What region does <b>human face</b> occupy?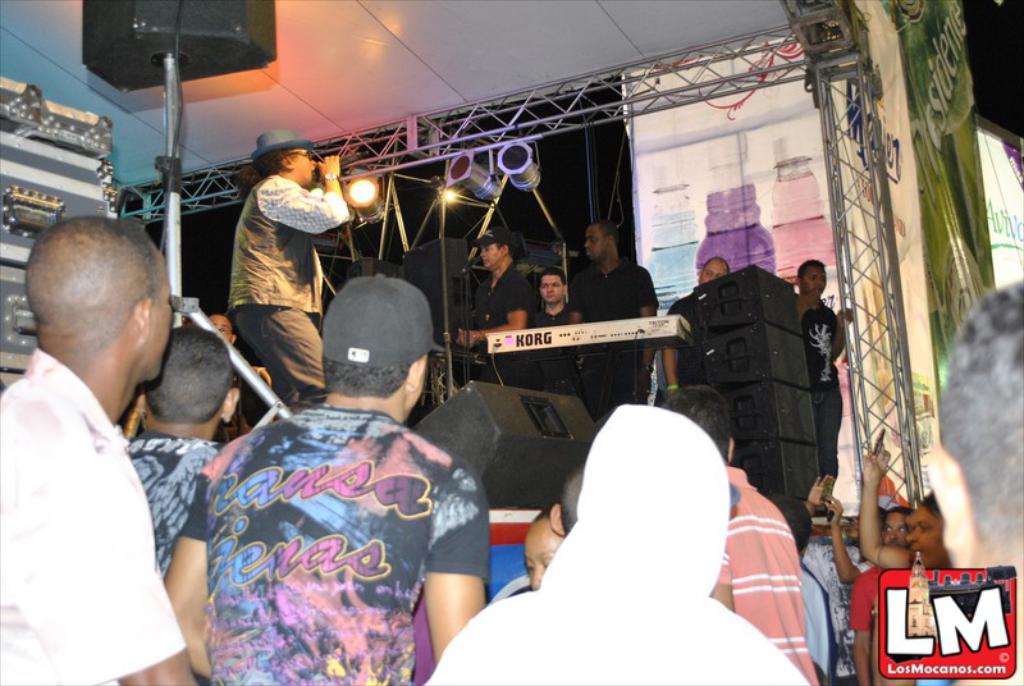
x1=292, y1=147, x2=316, y2=193.
